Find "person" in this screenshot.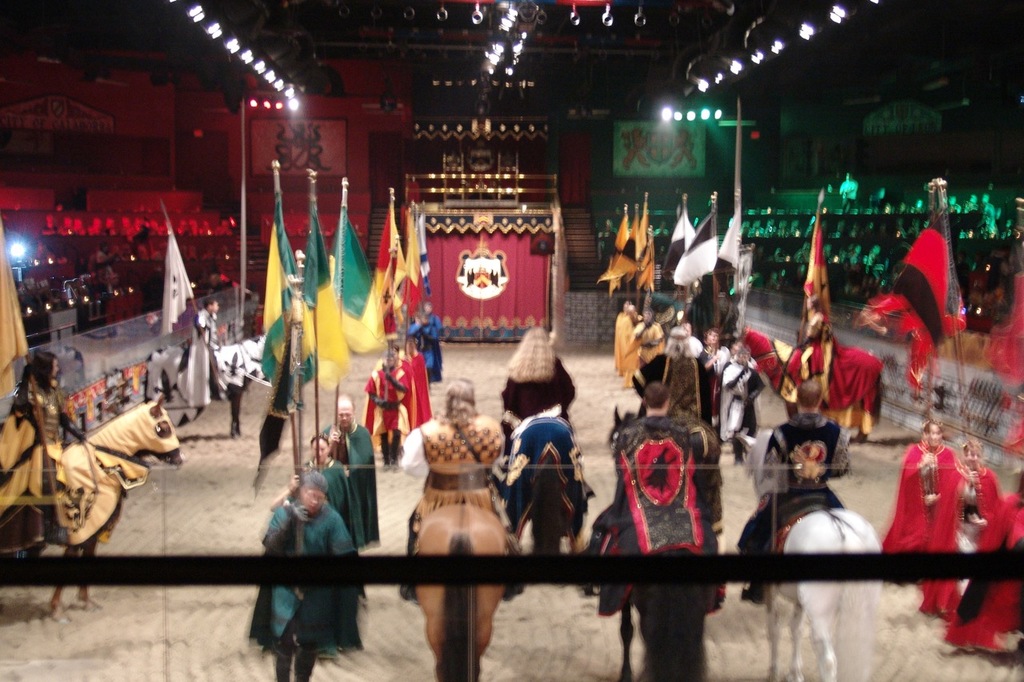
The bounding box for "person" is pyautogui.locateOnScreen(737, 368, 854, 602).
